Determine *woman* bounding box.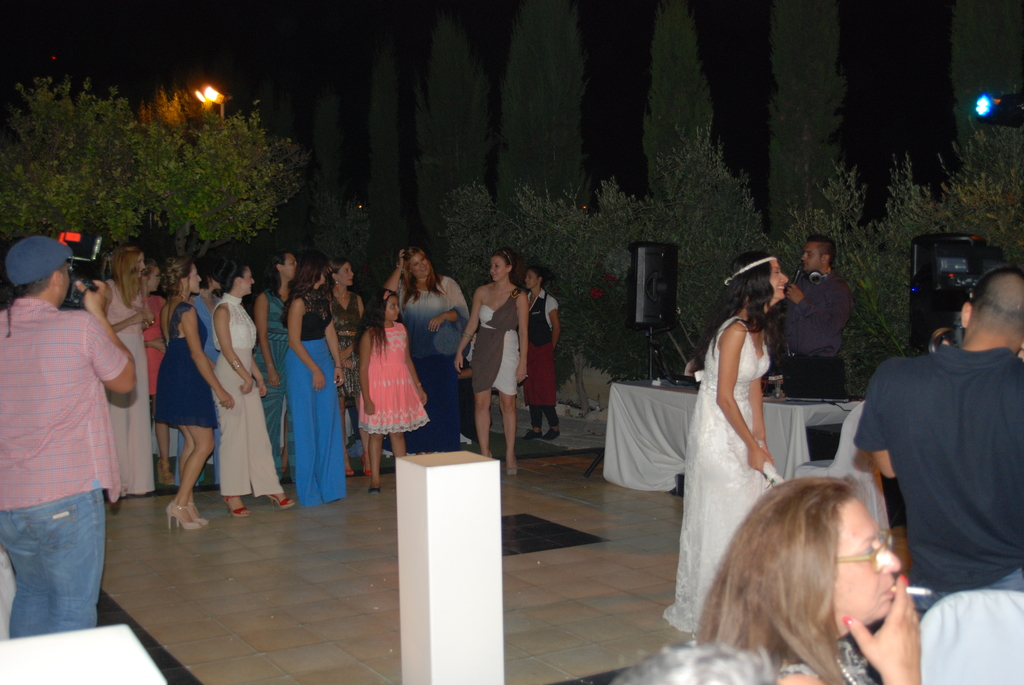
Determined: rect(326, 256, 370, 478).
